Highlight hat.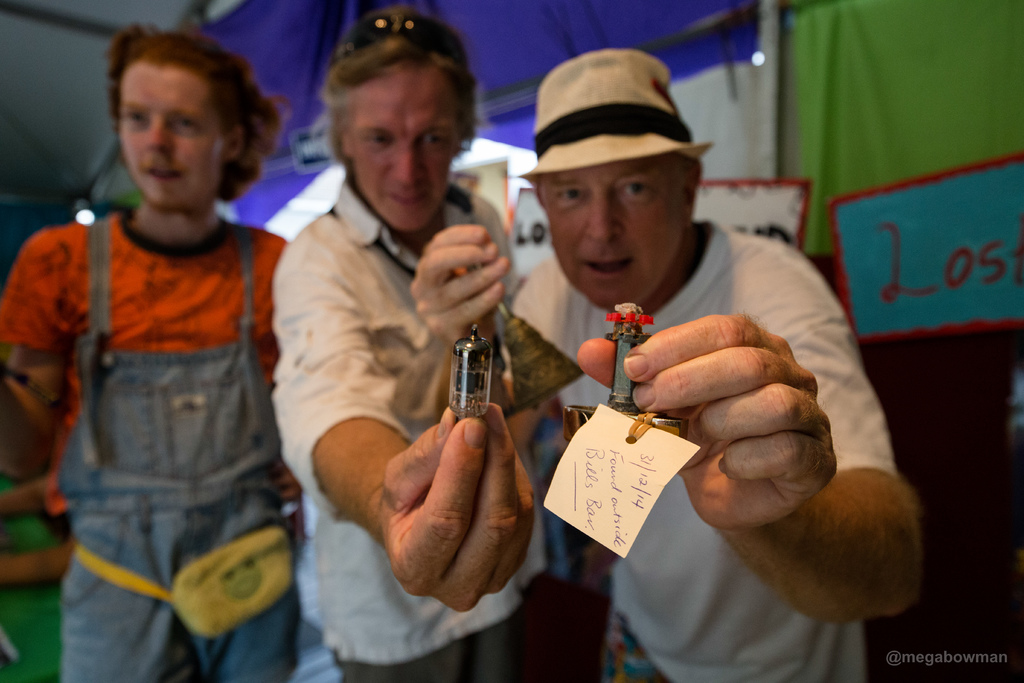
Highlighted region: bbox=(509, 44, 714, 194).
